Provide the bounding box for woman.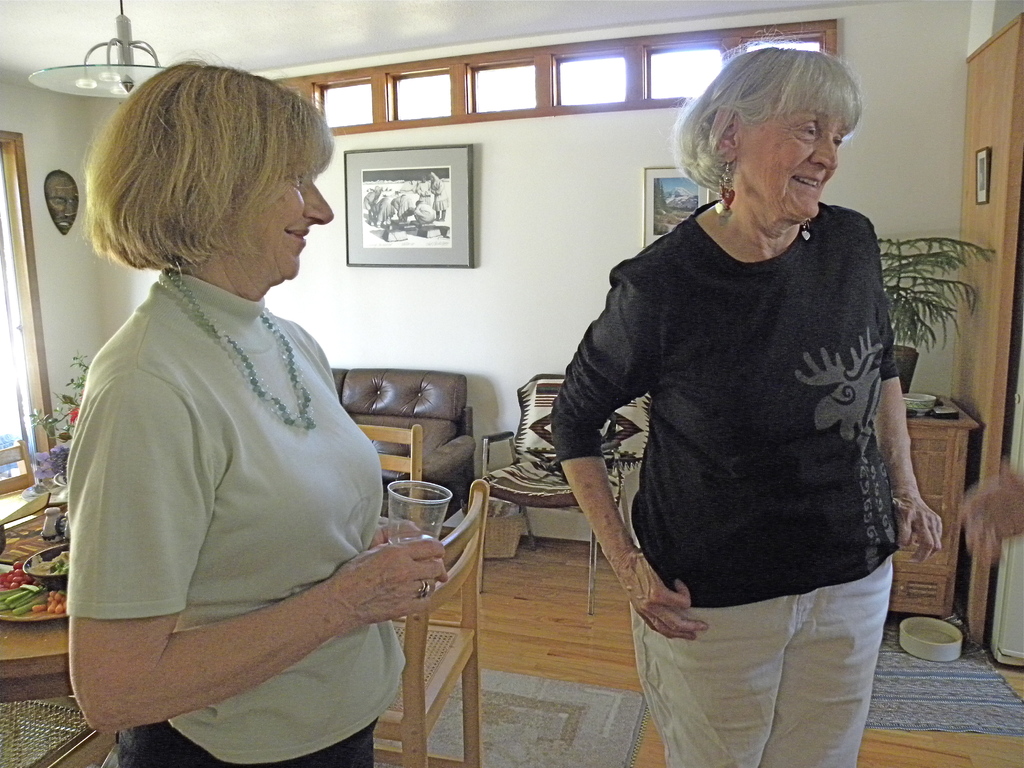
detection(63, 53, 446, 767).
